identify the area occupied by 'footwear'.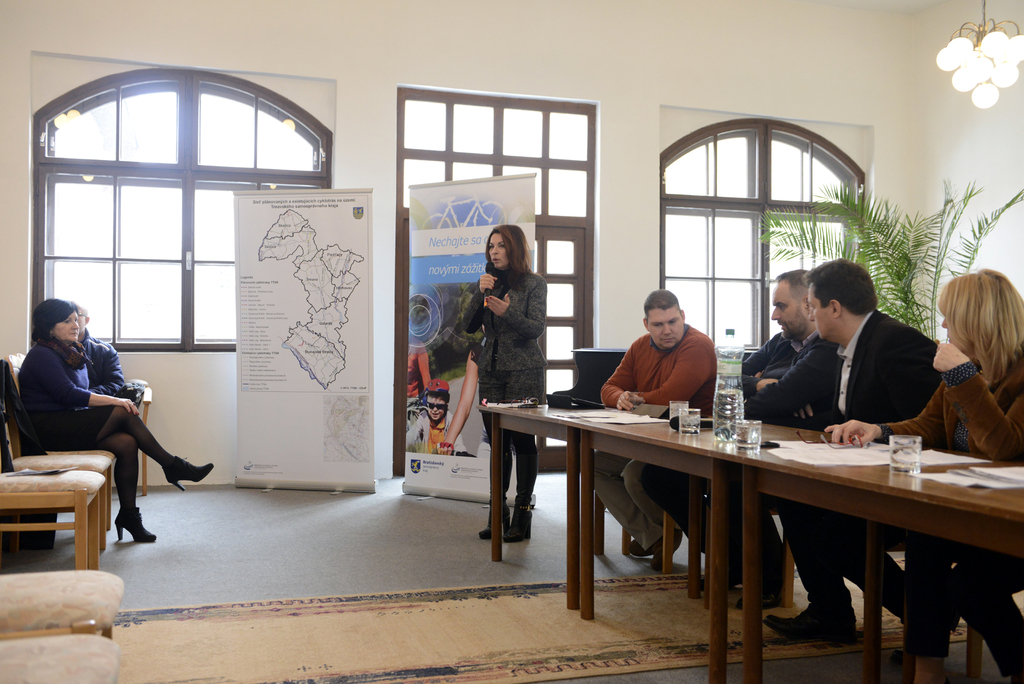
Area: 620 536 658 557.
